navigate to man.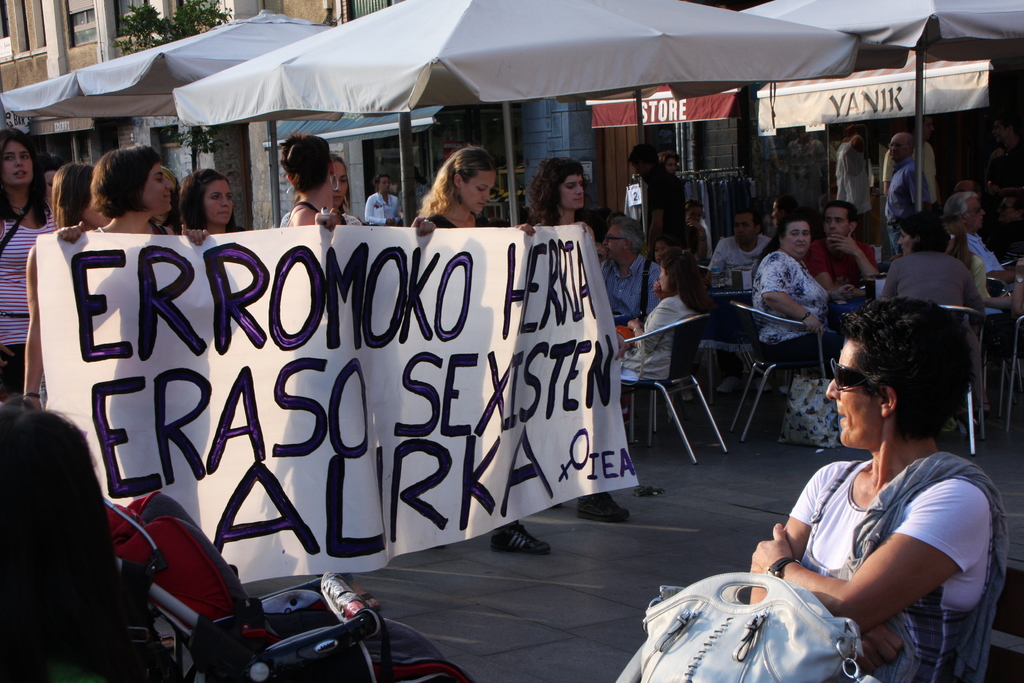
Navigation target: <region>709, 208, 773, 394</region>.
